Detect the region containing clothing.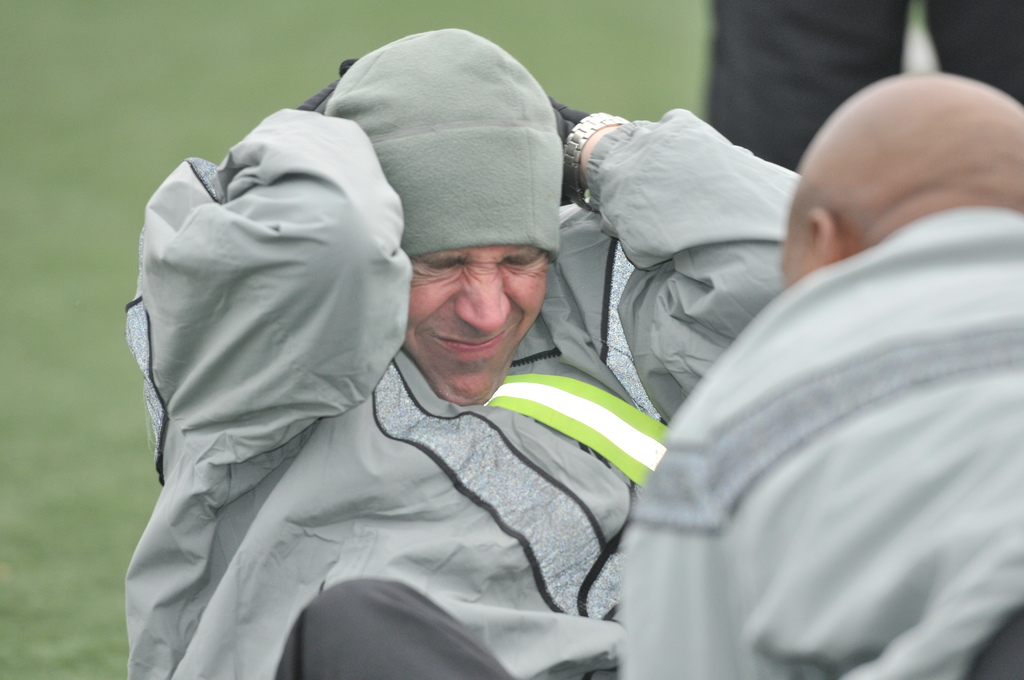
rect(696, 0, 1023, 181).
